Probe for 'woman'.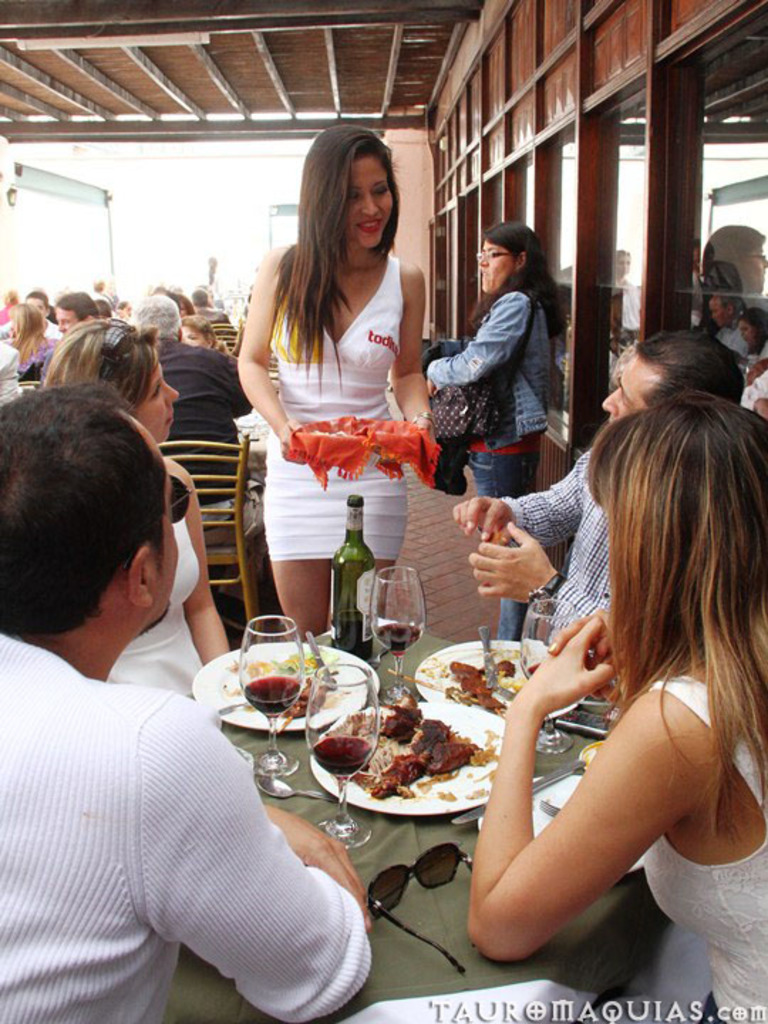
Probe result: 233 131 458 597.
